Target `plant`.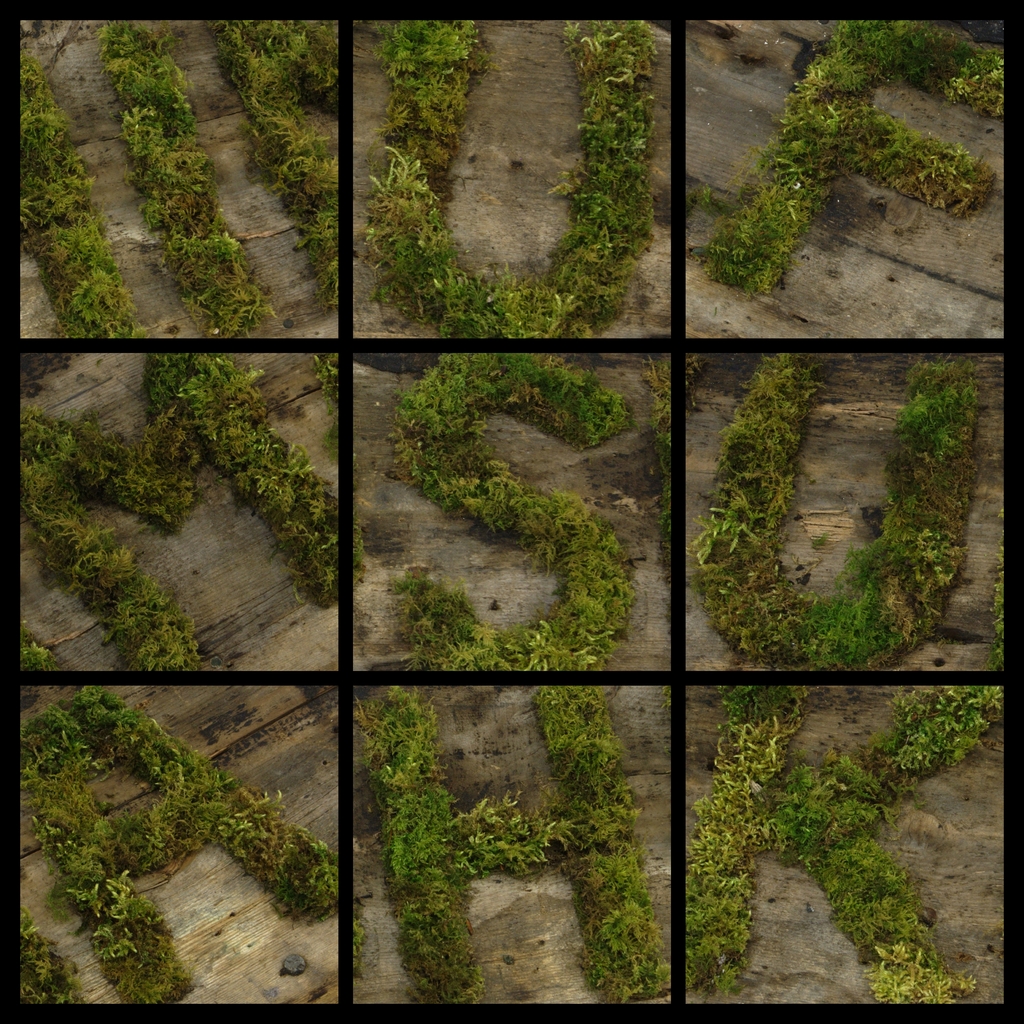
Target region: (449,781,568,879).
